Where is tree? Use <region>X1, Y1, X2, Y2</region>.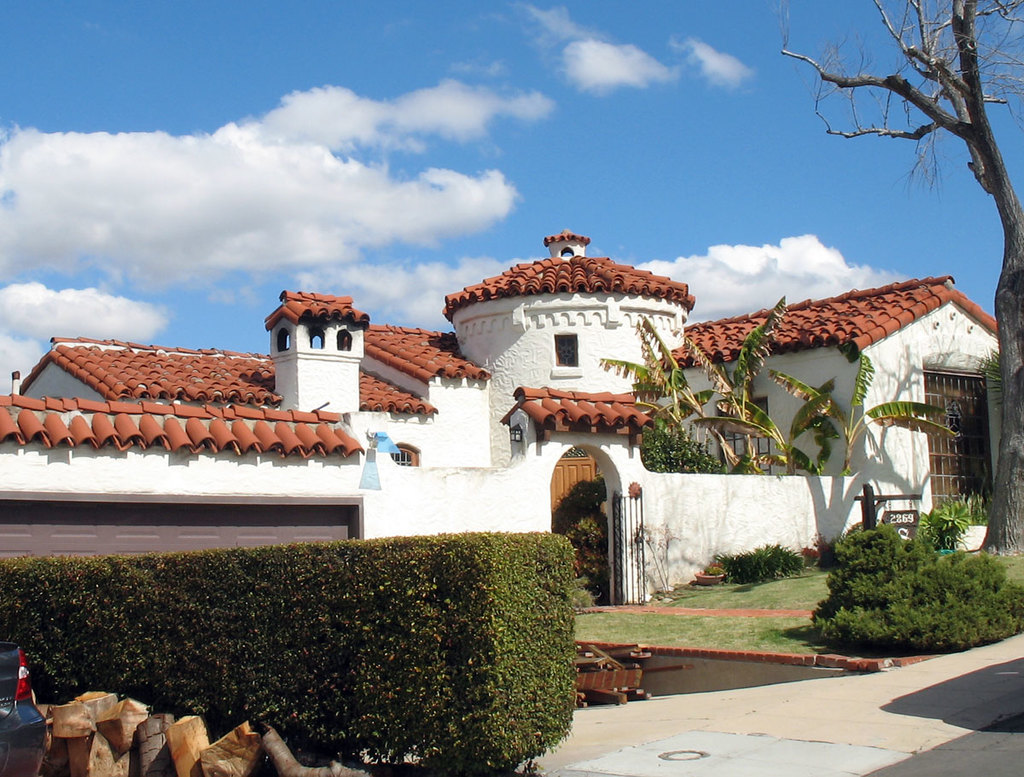
<region>765, 345, 962, 477</region>.
